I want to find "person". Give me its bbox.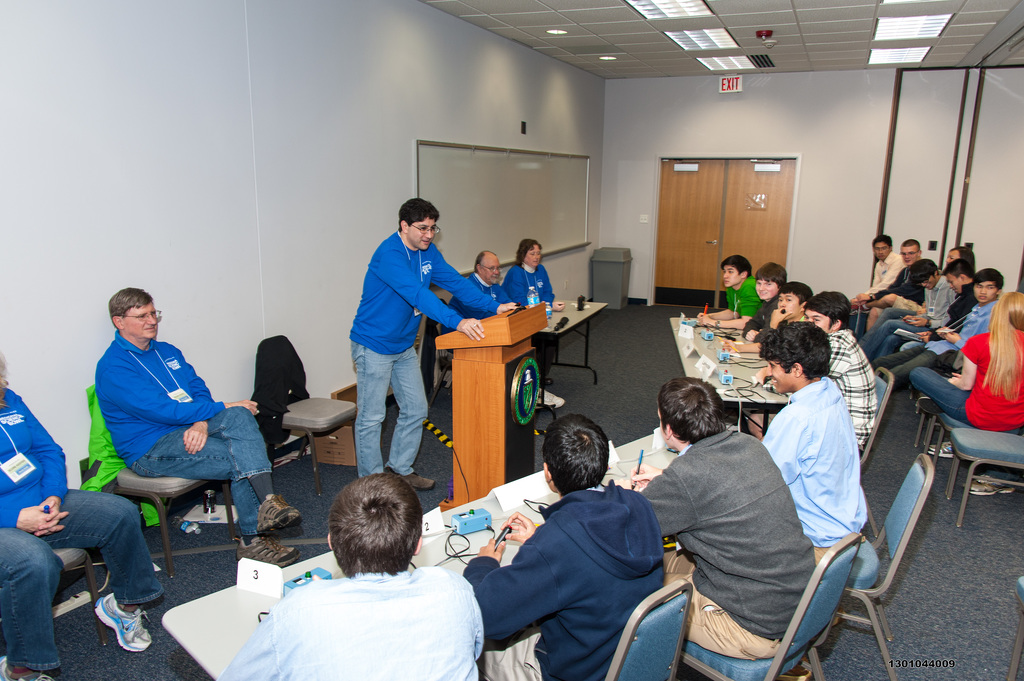
bbox=[628, 378, 813, 664].
